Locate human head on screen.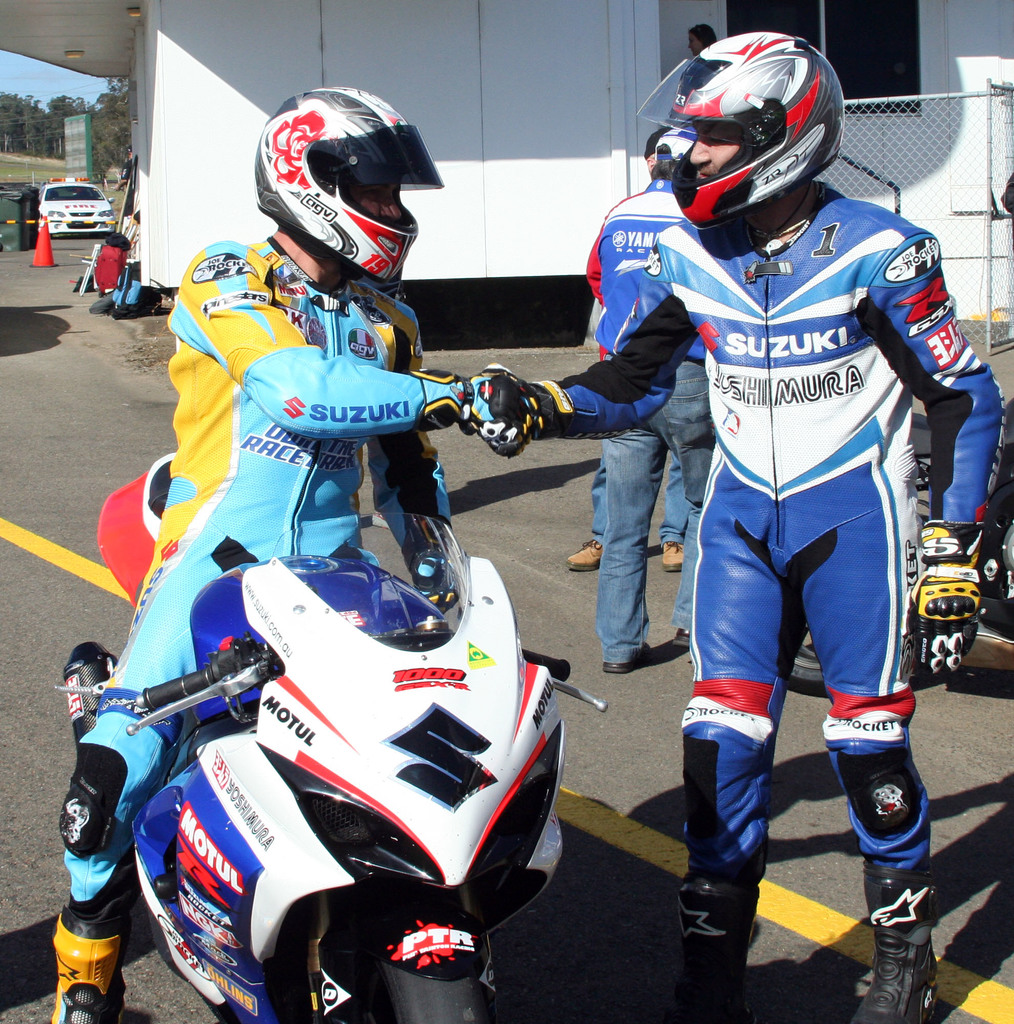
On screen at {"left": 645, "top": 120, "right": 680, "bottom": 168}.
